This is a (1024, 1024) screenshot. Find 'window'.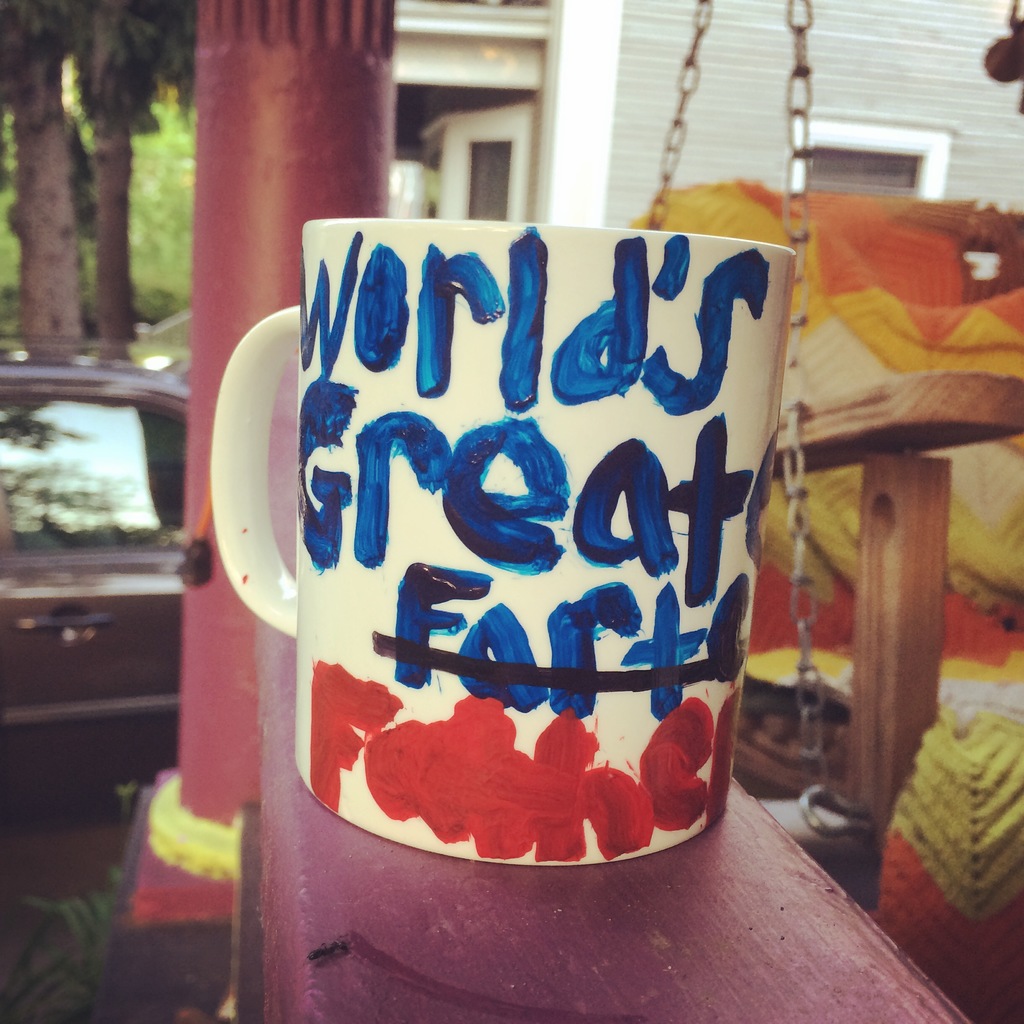
Bounding box: (788,116,956,196).
